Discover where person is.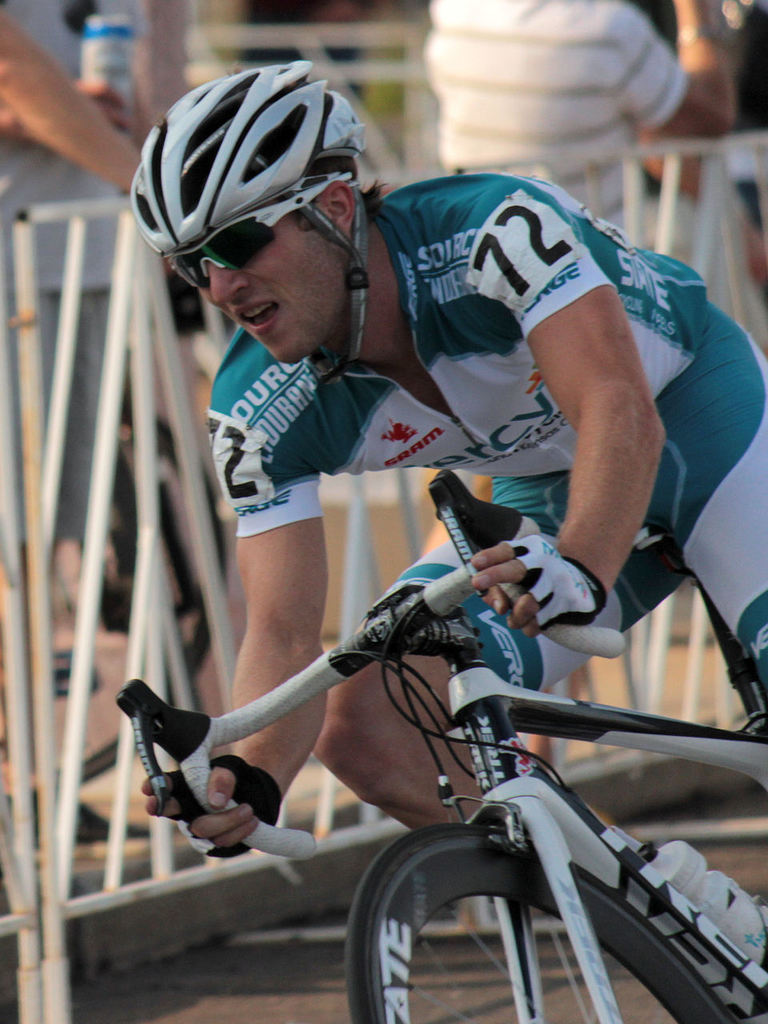
Discovered at [158, 114, 709, 975].
